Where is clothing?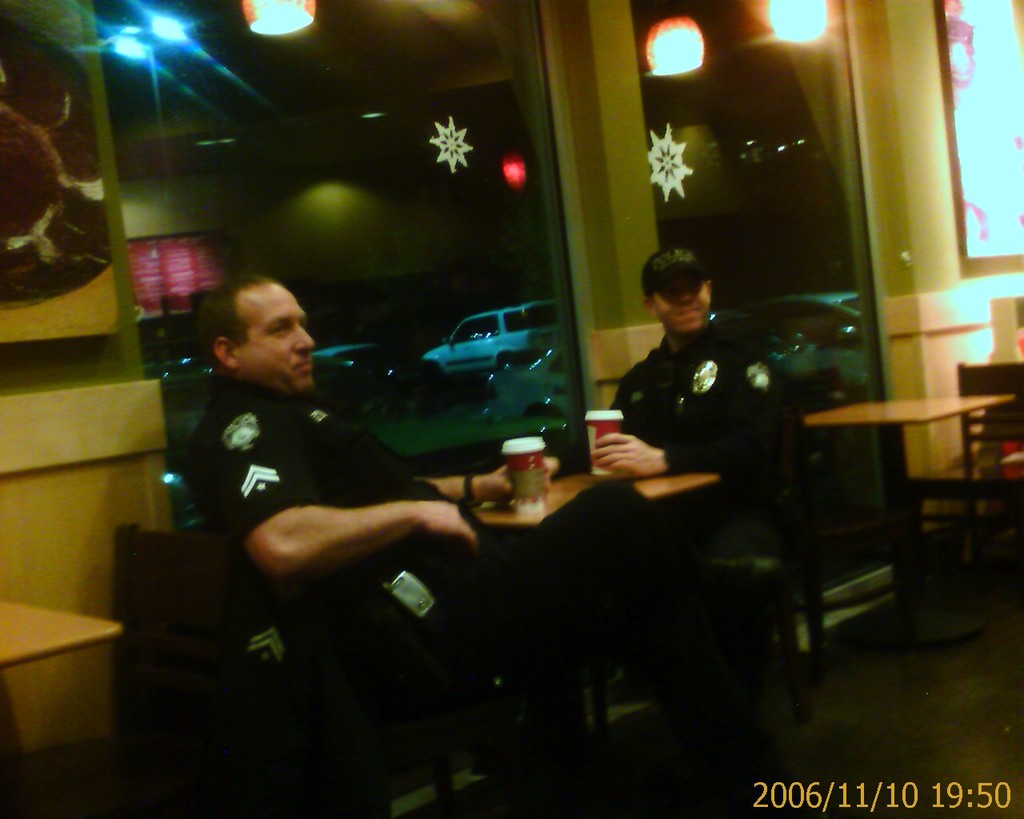
bbox=(586, 329, 783, 705).
